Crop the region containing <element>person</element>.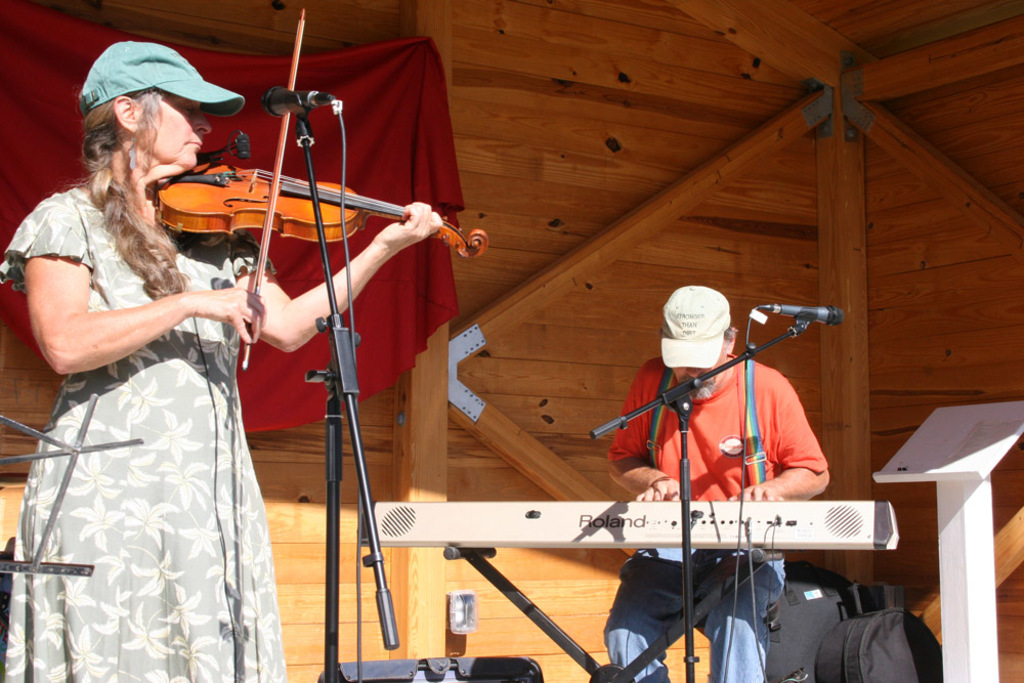
Crop region: BBox(598, 231, 835, 649).
